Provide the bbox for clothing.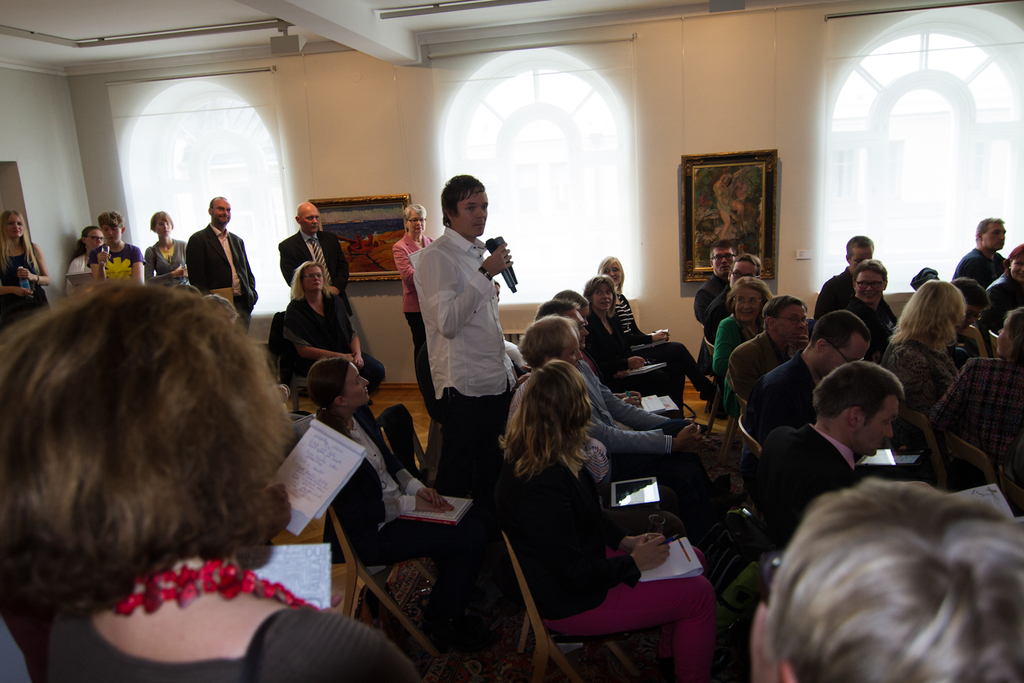
pyautogui.locateOnScreen(954, 240, 1009, 286).
